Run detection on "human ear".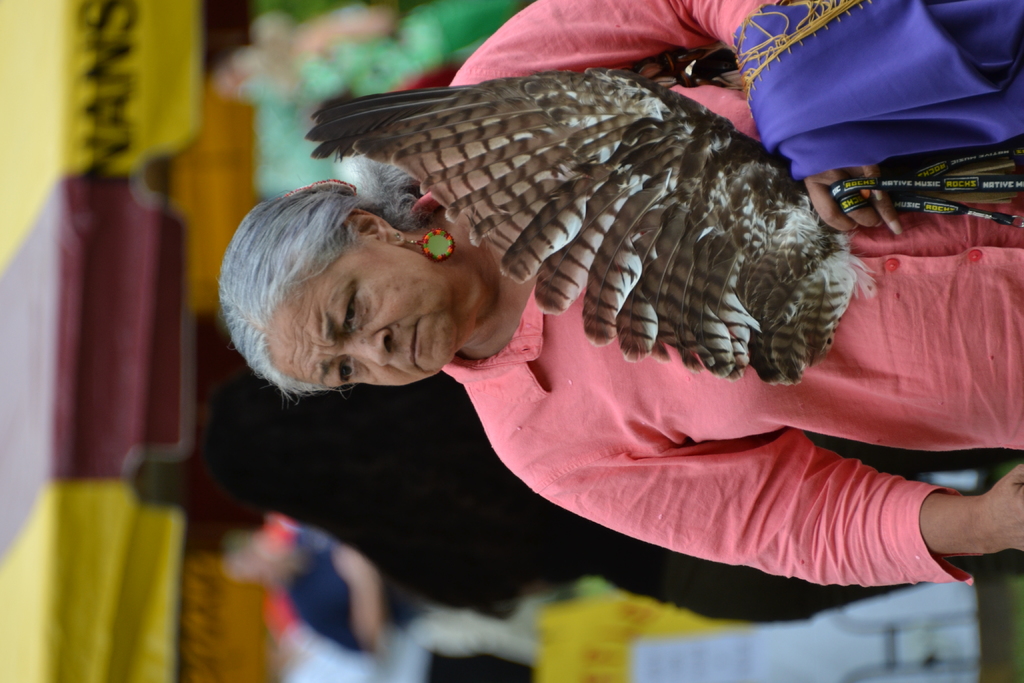
Result: BBox(347, 206, 409, 243).
